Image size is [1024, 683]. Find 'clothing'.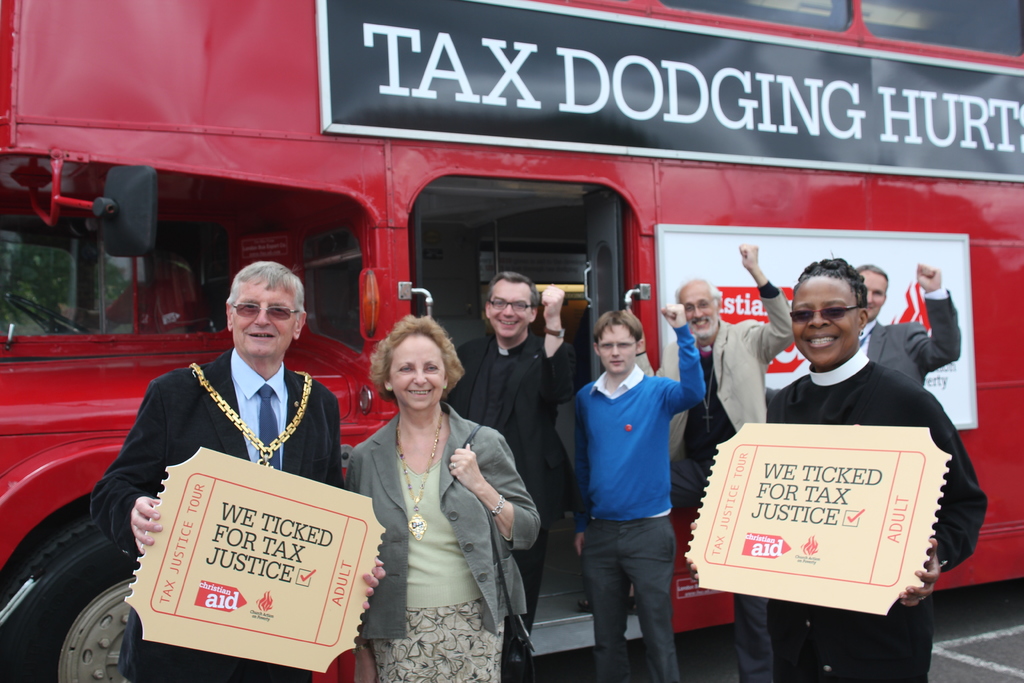
box(572, 325, 712, 682).
